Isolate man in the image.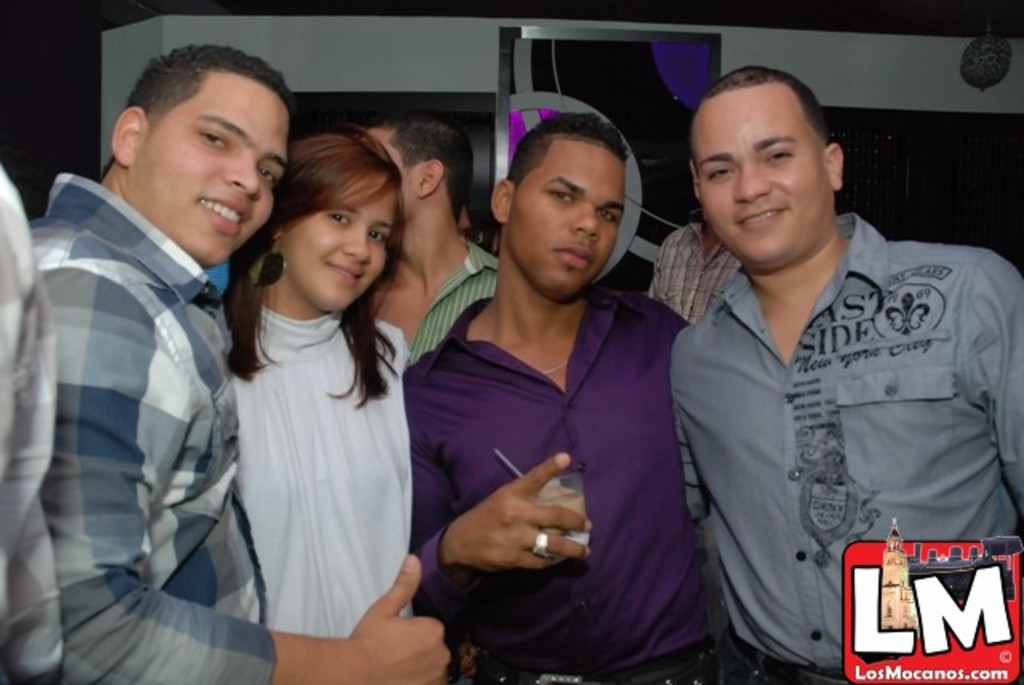
Isolated region: crop(0, 162, 62, 683).
